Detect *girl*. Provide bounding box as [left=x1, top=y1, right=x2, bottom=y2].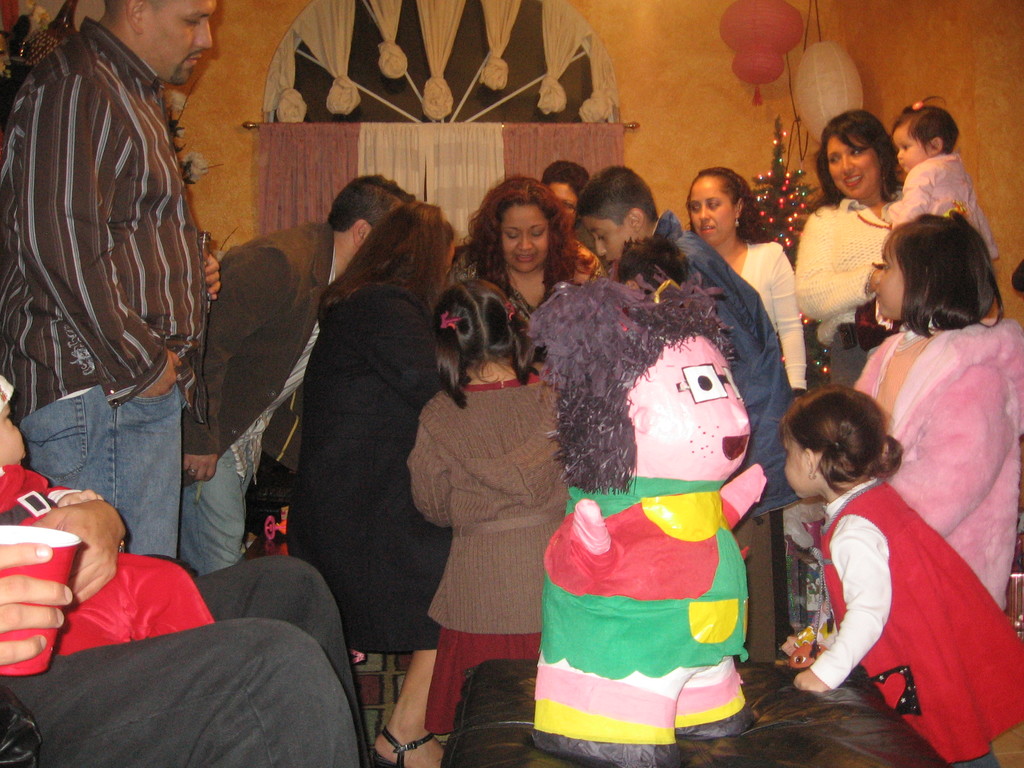
[left=776, top=383, right=1023, bottom=767].
